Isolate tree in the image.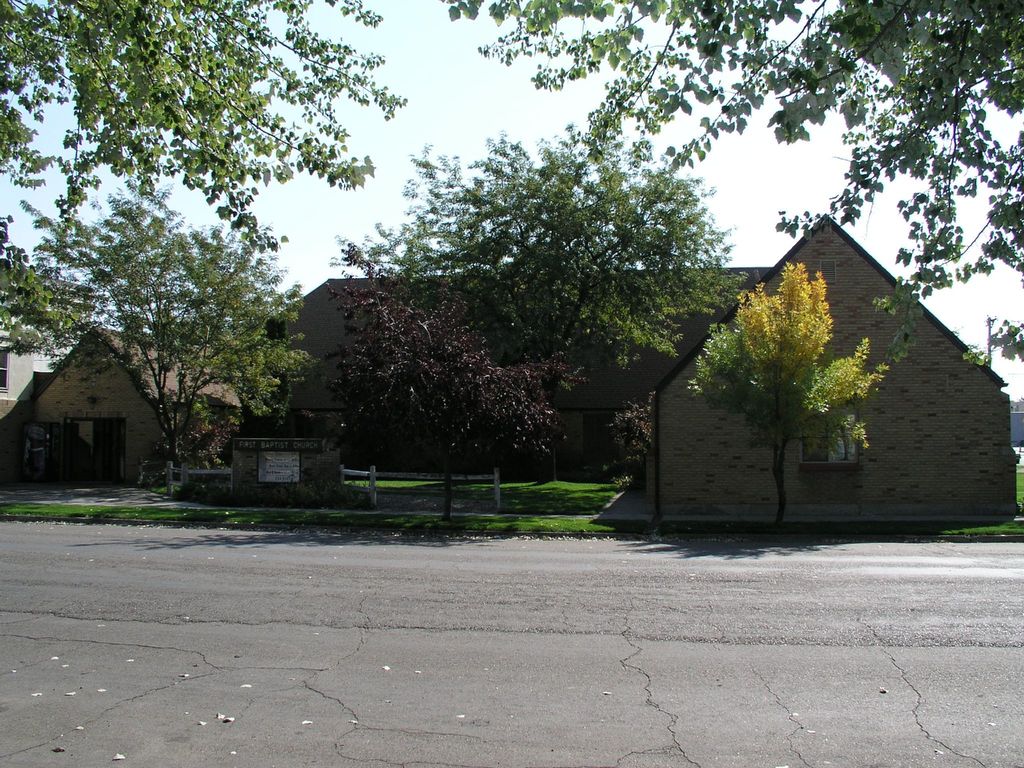
Isolated region: [17, 184, 316, 476].
